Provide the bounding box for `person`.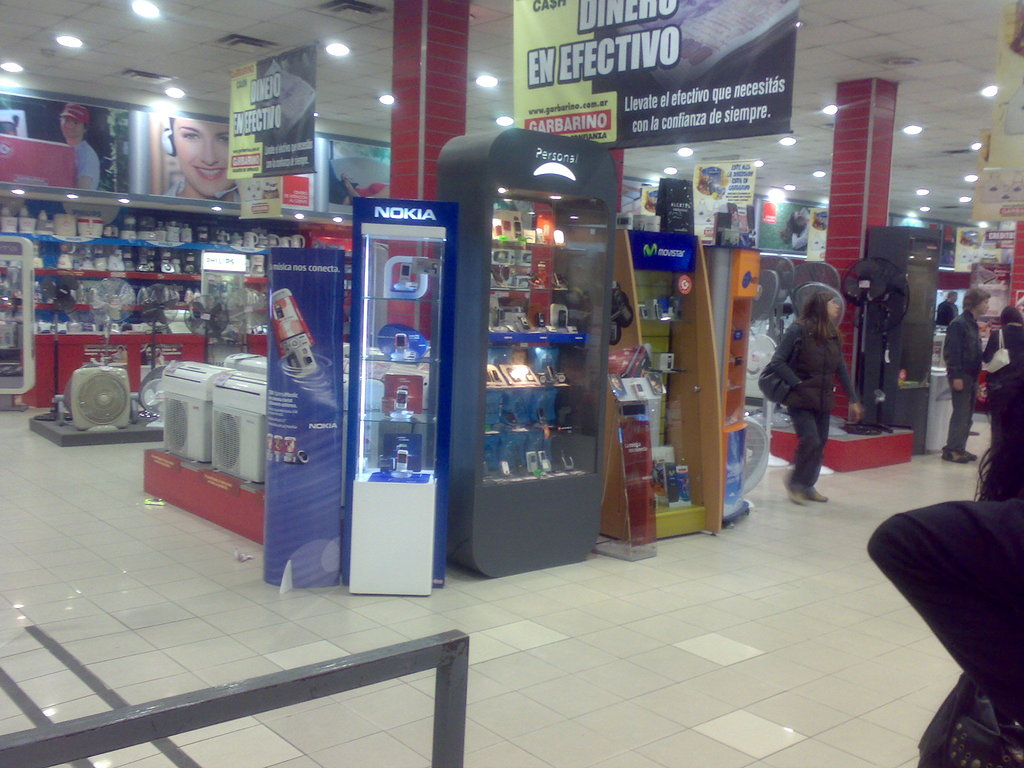
rect(166, 123, 245, 205).
